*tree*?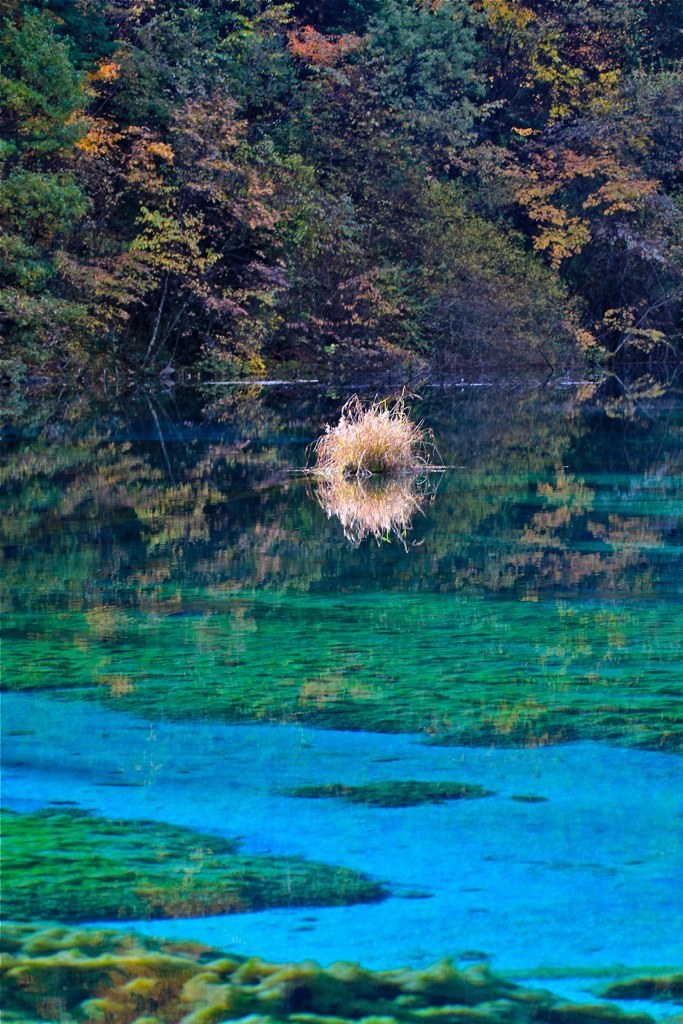
l=0, t=0, r=682, b=391
